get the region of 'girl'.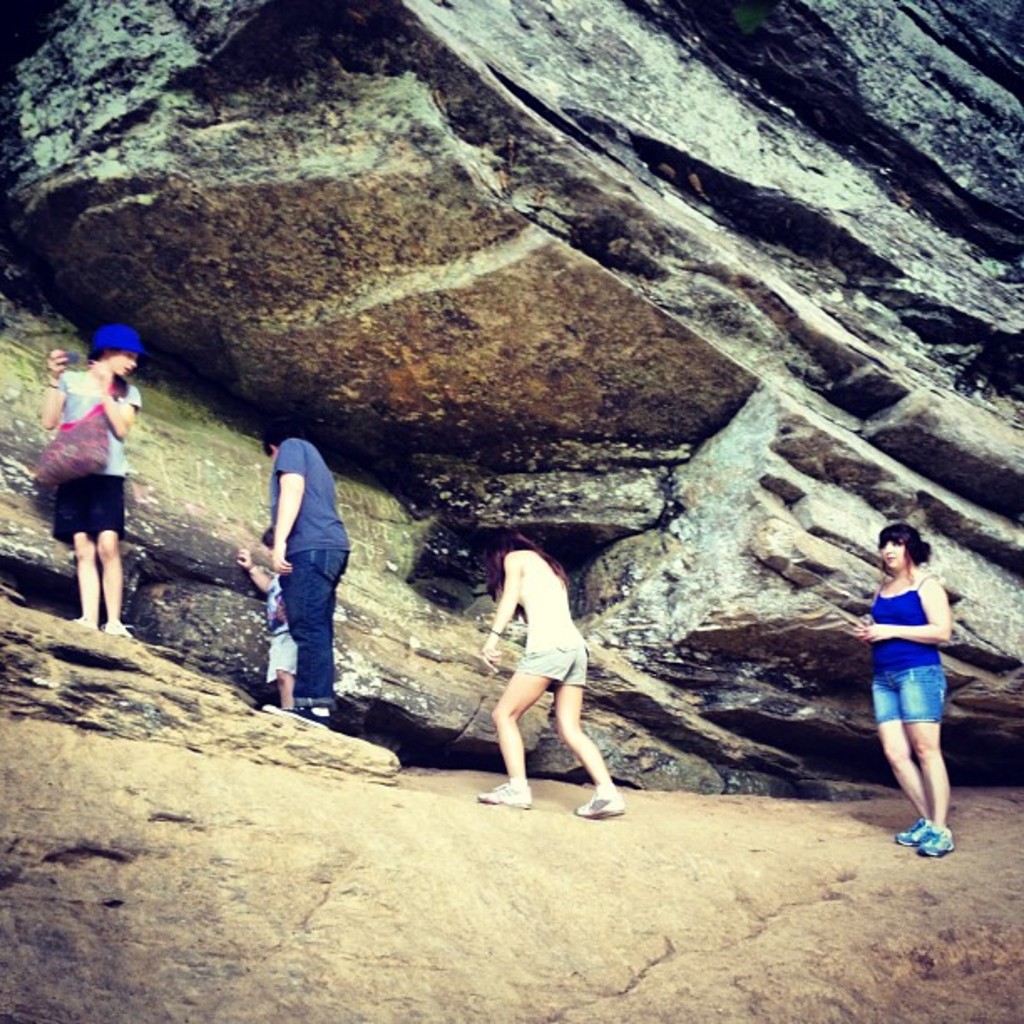
[left=482, top=532, right=622, bottom=812].
